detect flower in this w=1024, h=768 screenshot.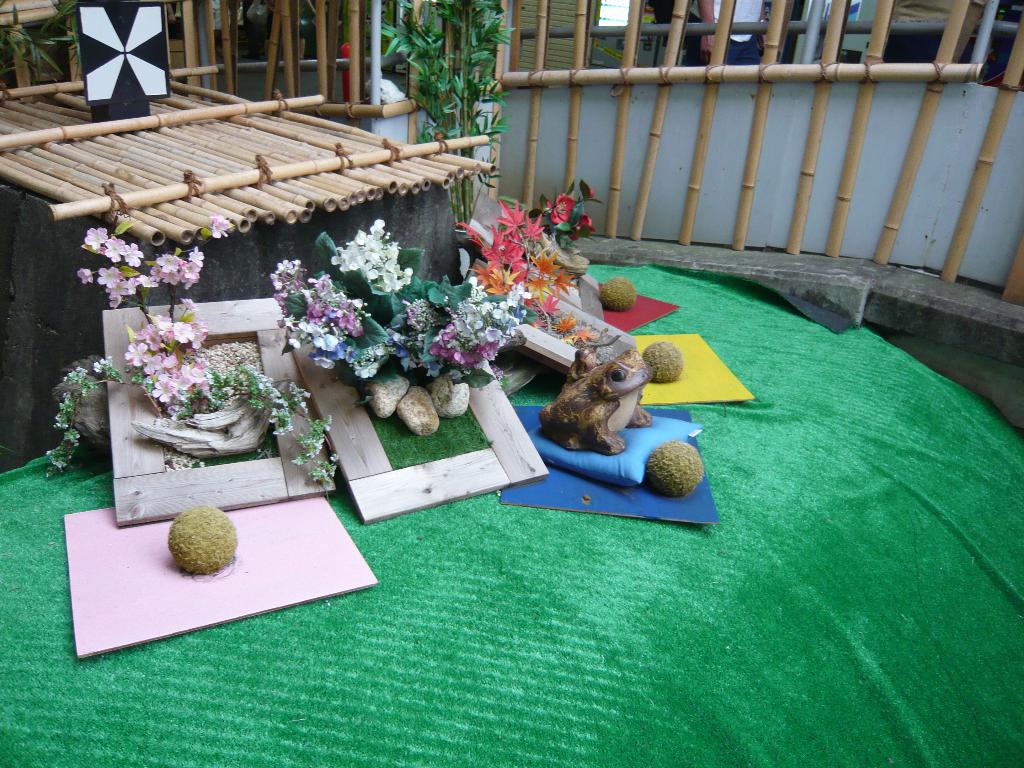
Detection: [205, 213, 231, 236].
